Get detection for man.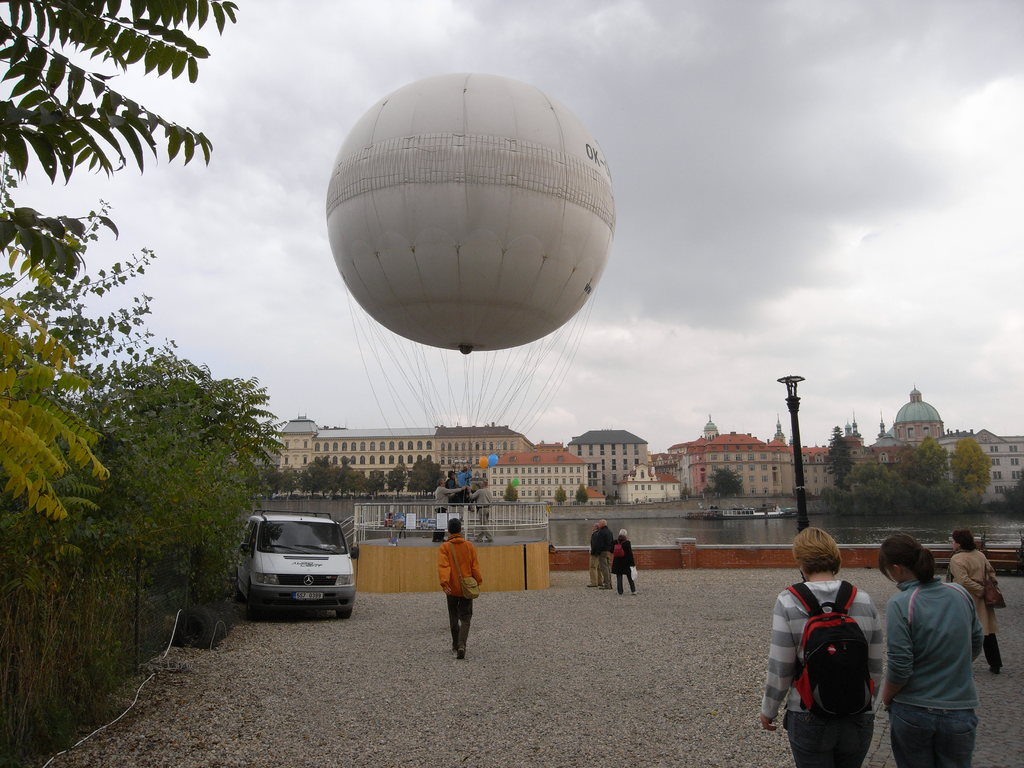
Detection: locate(588, 518, 616, 584).
